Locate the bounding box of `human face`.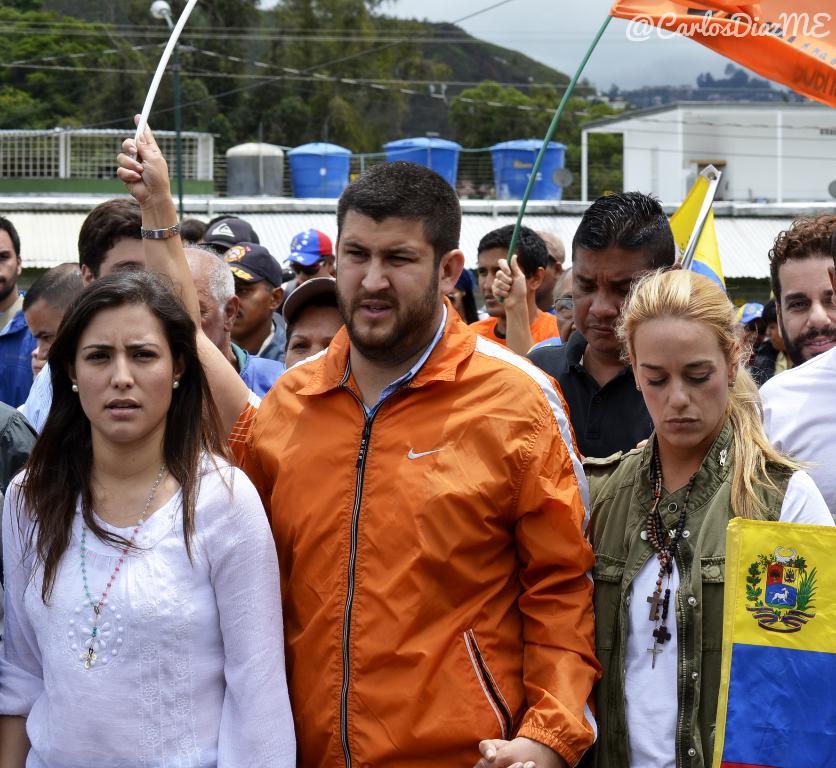
Bounding box: <region>338, 217, 443, 356</region>.
